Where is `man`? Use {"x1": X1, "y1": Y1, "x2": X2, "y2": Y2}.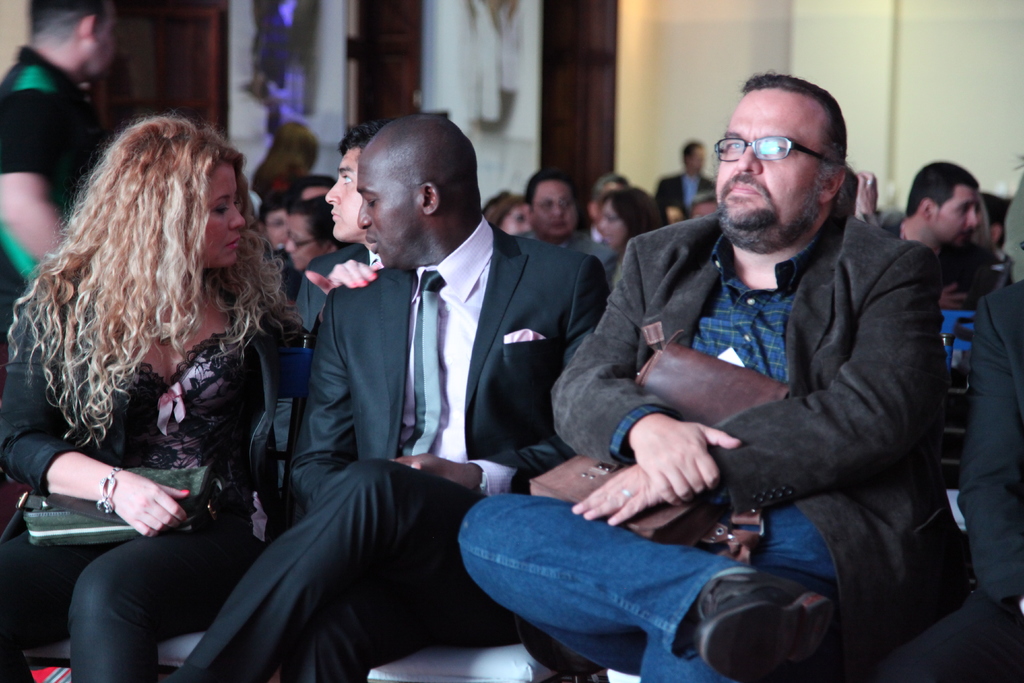
{"x1": 522, "y1": 72, "x2": 975, "y2": 669}.
